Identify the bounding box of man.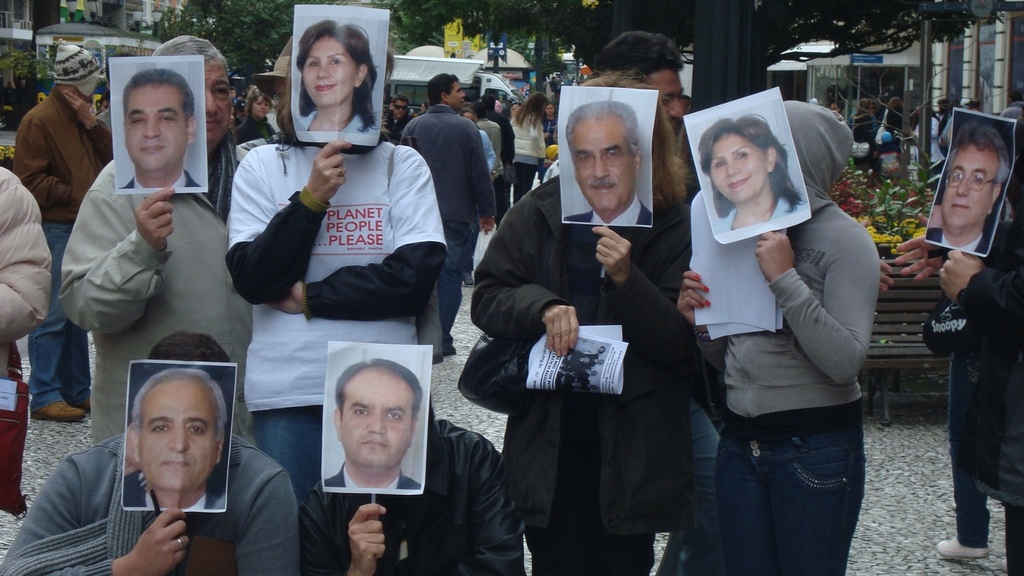
select_region(116, 72, 200, 195).
